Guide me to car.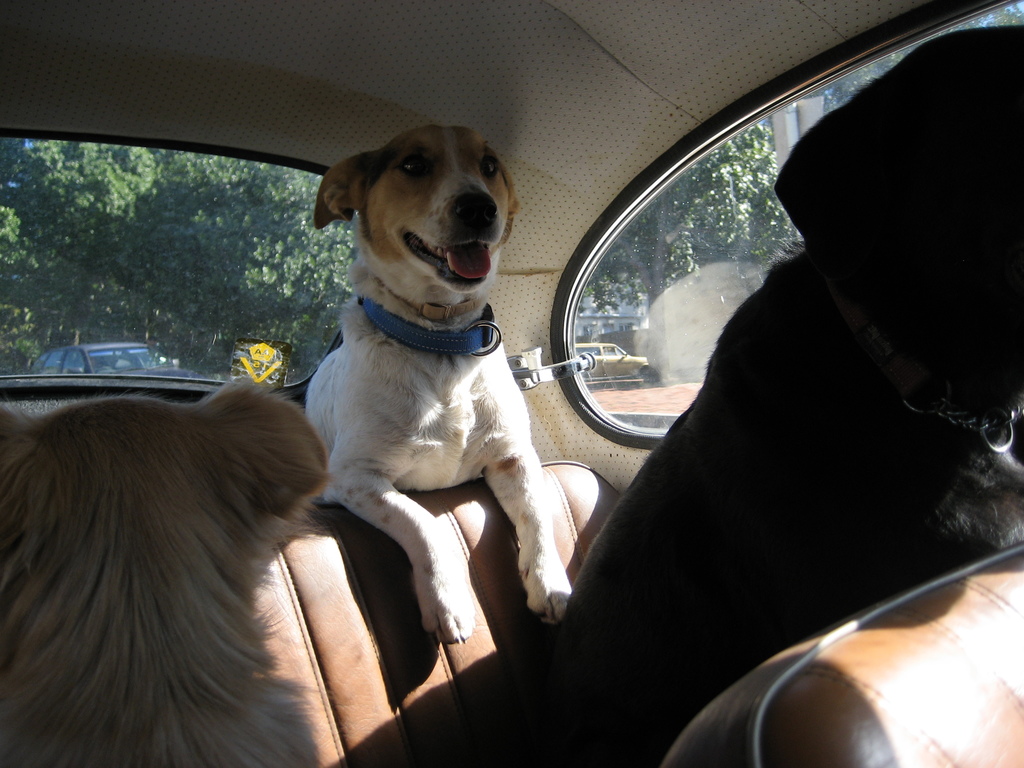
Guidance: 27, 339, 167, 369.
